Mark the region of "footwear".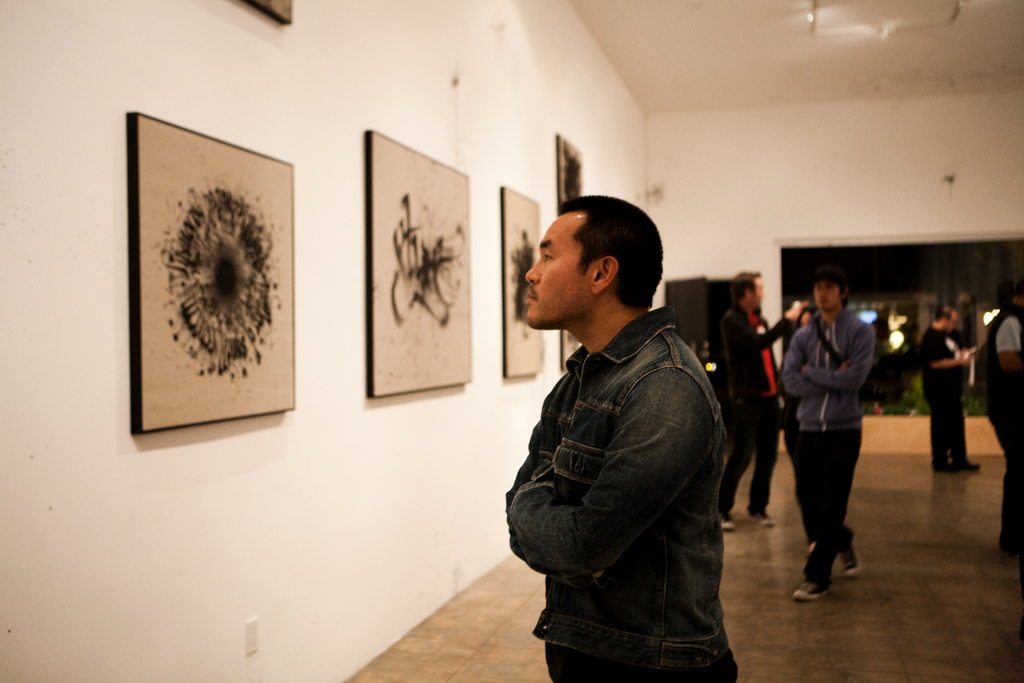
Region: [left=749, top=509, right=776, bottom=526].
